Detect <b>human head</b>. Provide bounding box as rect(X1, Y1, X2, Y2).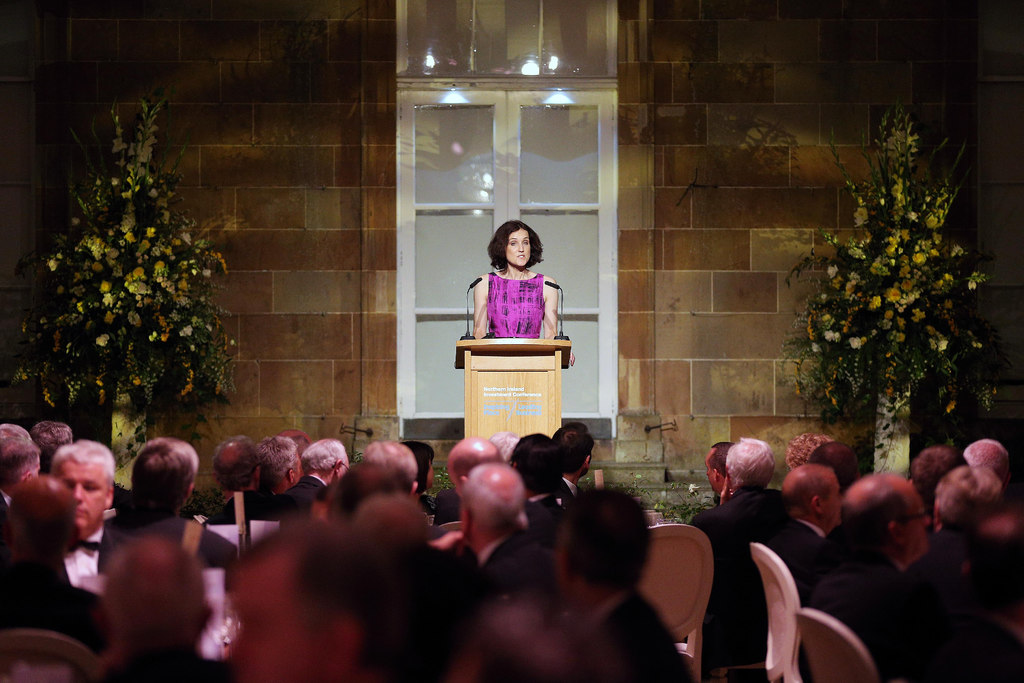
rect(354, 491, 433, 548).
